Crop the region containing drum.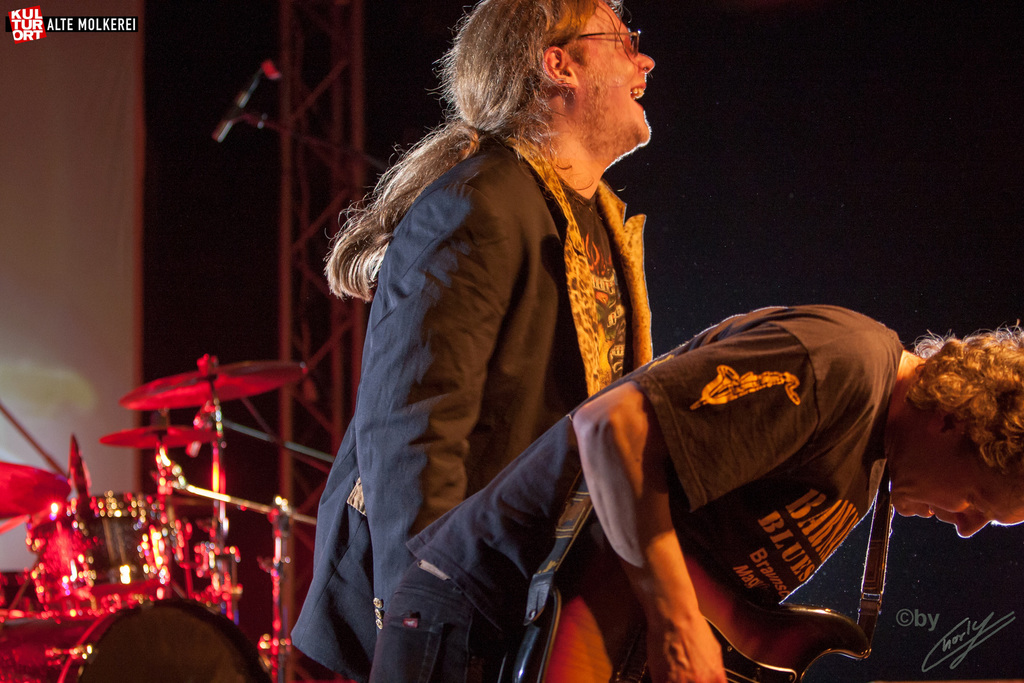
Crop region: left=0, top=597, right=274, bottom=682.
